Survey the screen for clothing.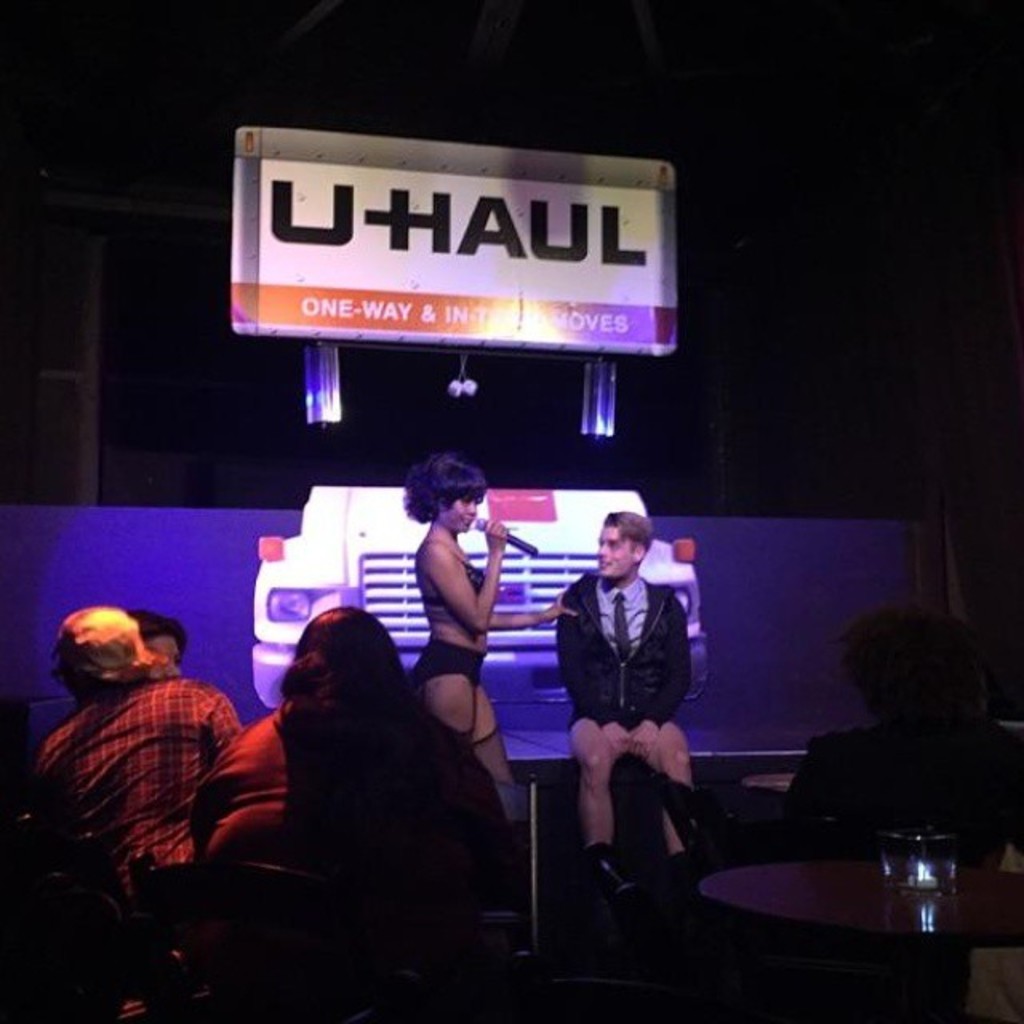
Survey found: bbox=(778, 717, 1022, 878).
